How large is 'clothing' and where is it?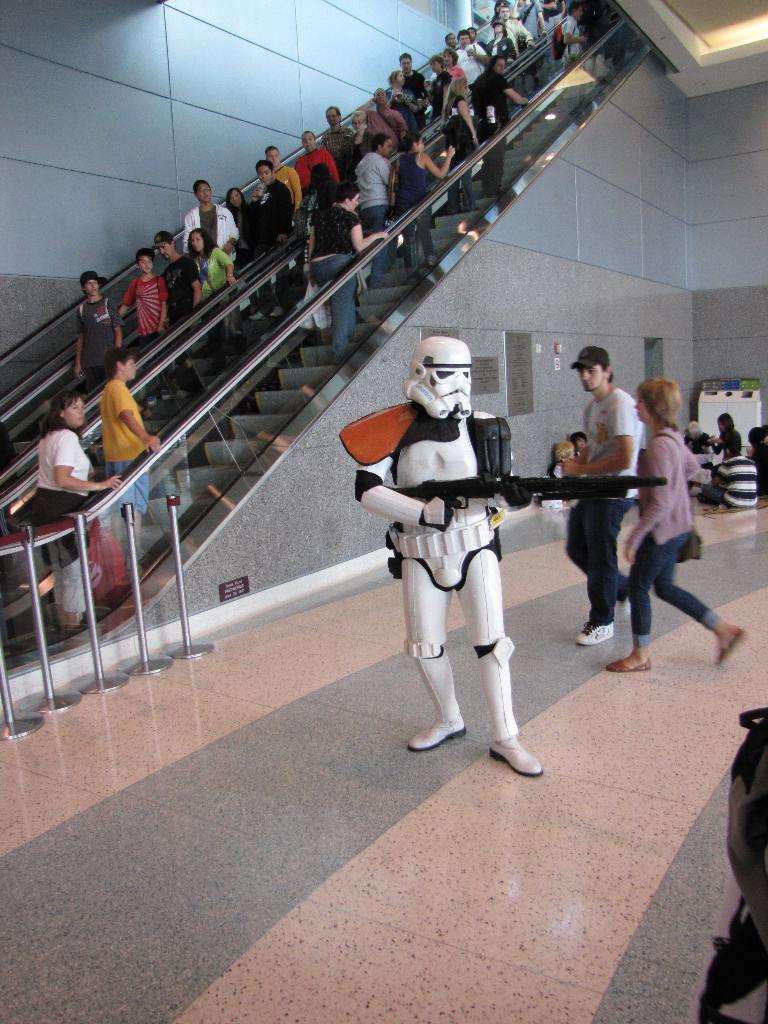
Bounding box: box(637, 419, 694, 550).
